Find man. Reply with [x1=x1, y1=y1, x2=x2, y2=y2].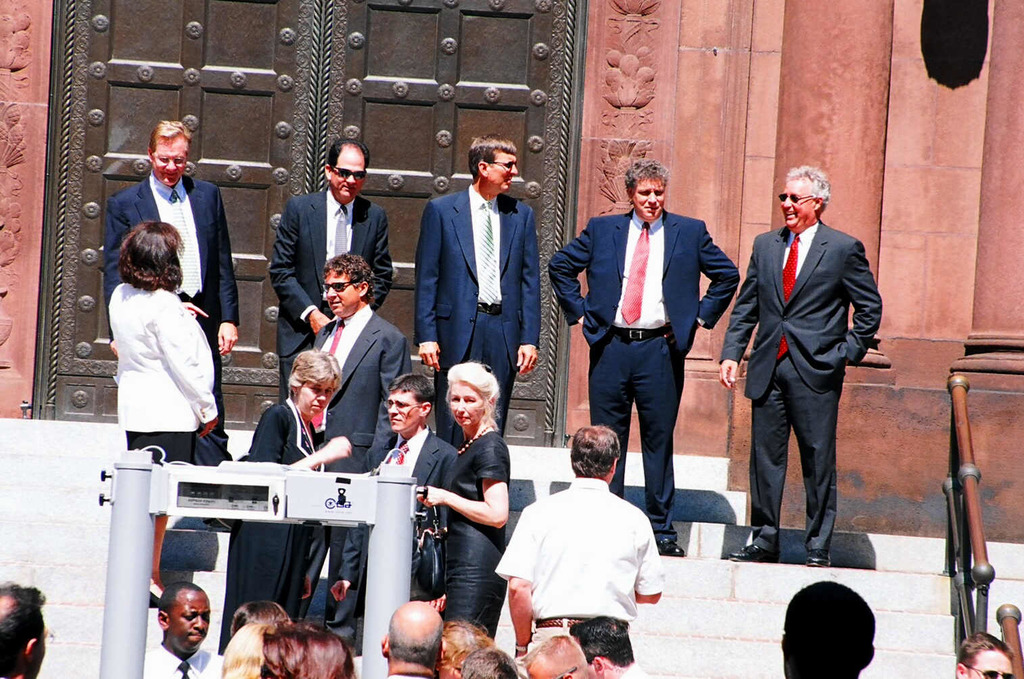
[x1=380, y1=601, x2=444, y2=678].
